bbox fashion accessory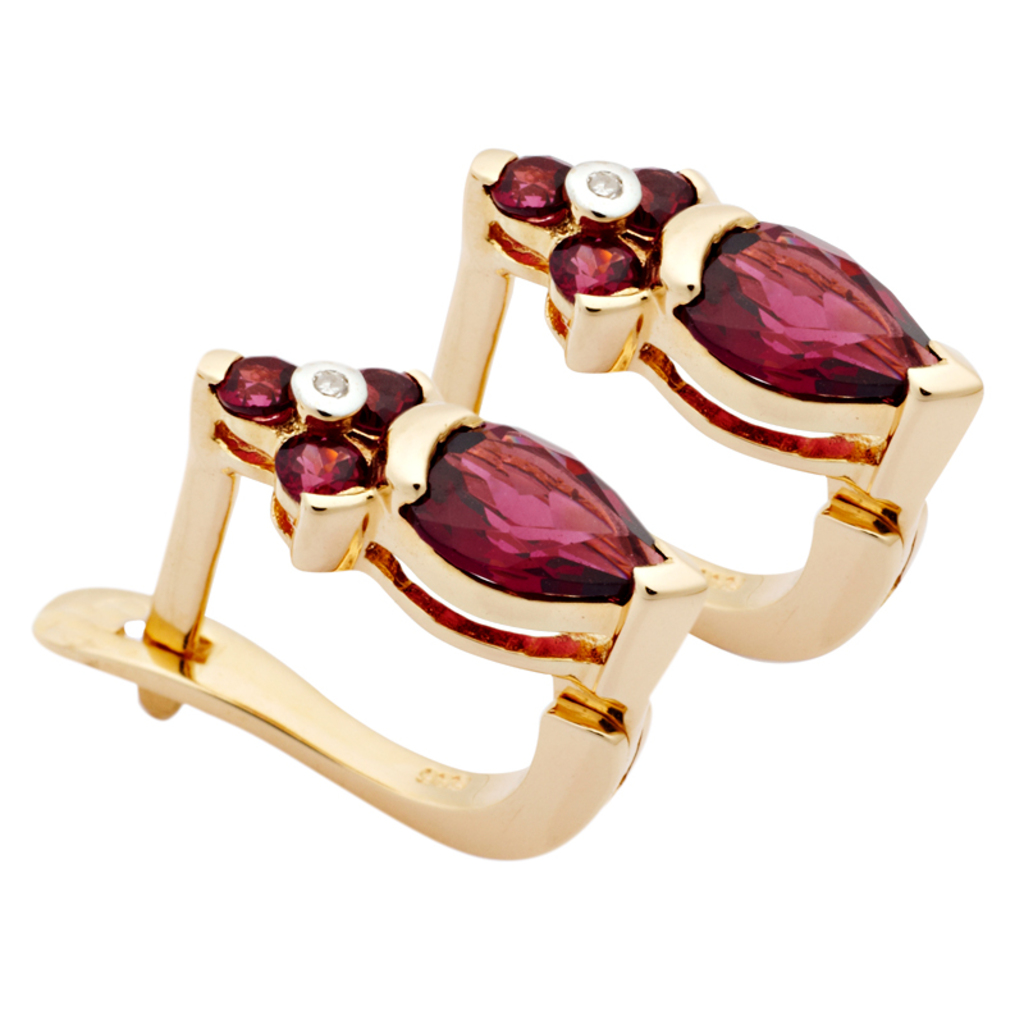
[428,150,987,673]
